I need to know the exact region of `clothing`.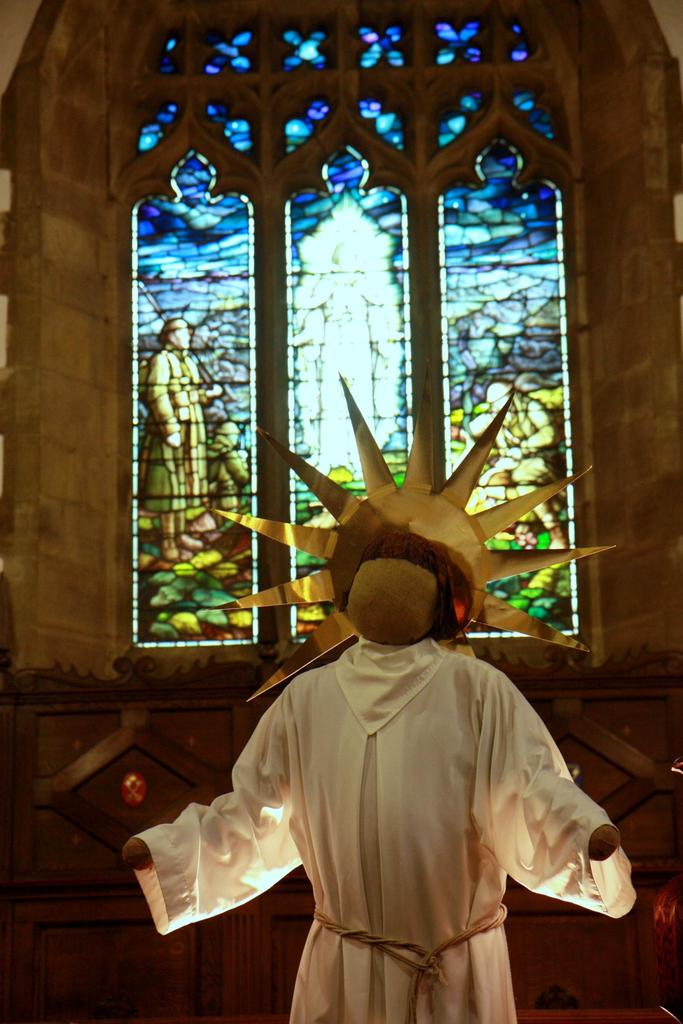
Region: <box>108,631,661,1023</box>.
